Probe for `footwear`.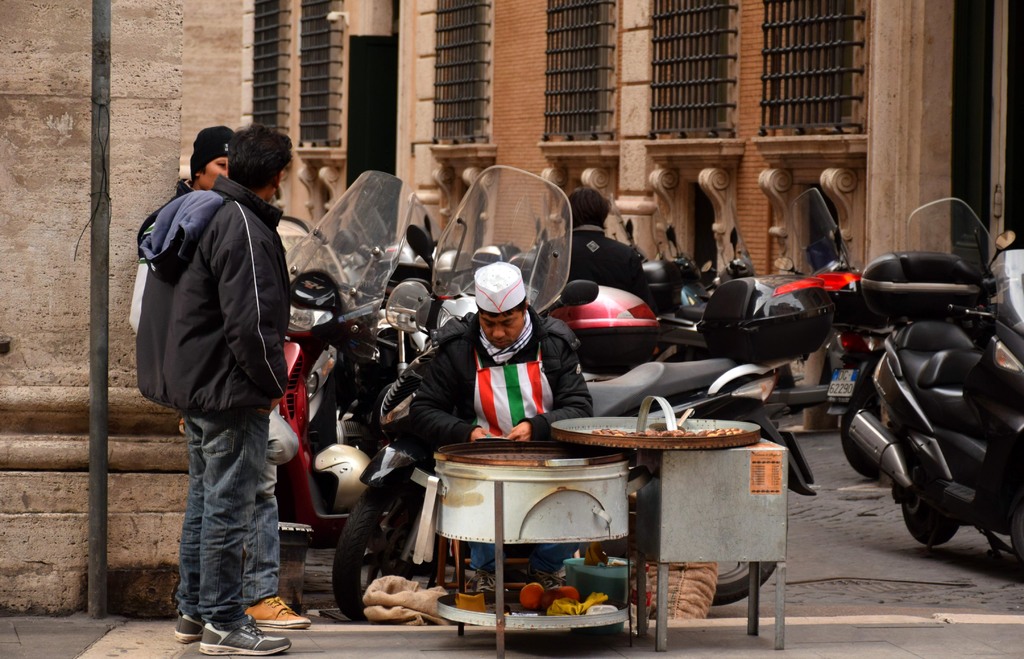
Probe result: [x1=469, y1=566, x2=497, y2=601].
